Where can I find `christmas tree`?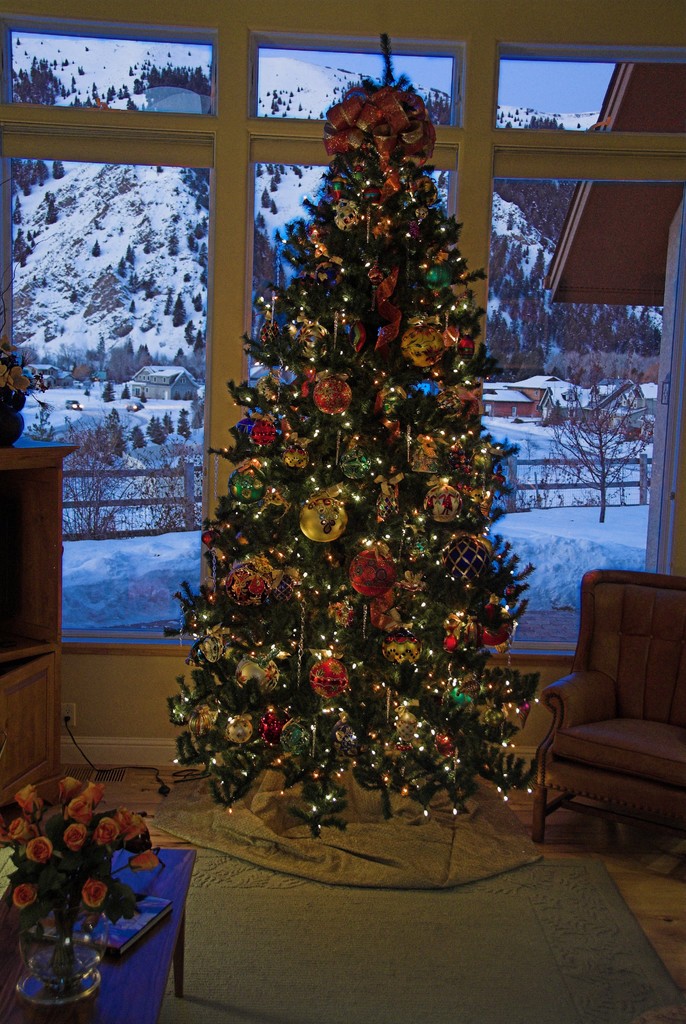
You can find it at box(171, 23, 547, 840).
